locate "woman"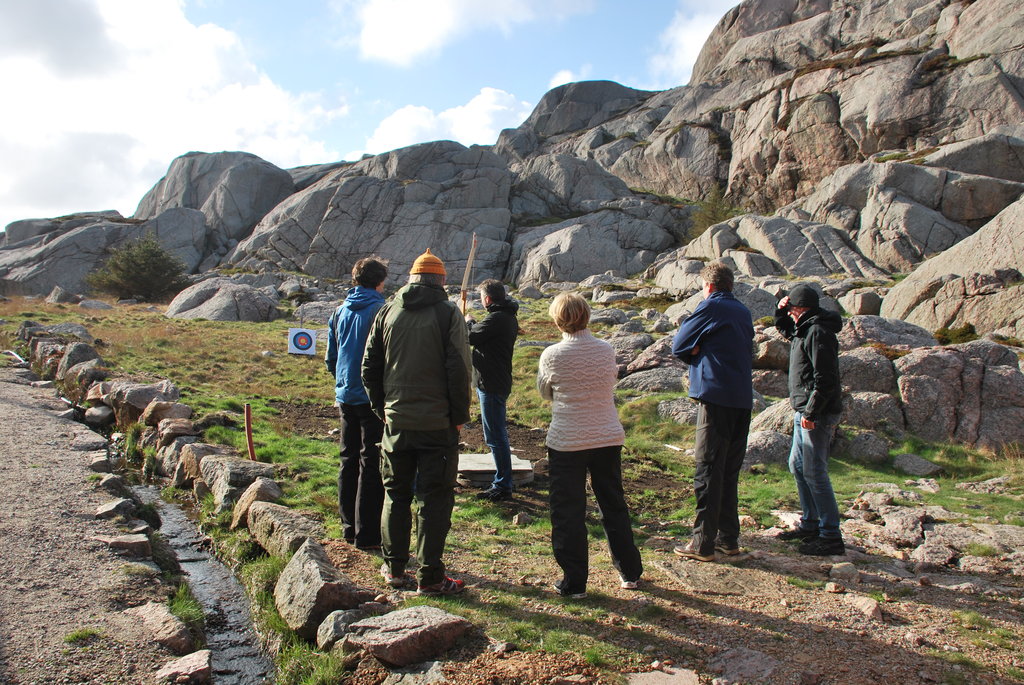
(left=520, top=286, right=664, bottom=588)
